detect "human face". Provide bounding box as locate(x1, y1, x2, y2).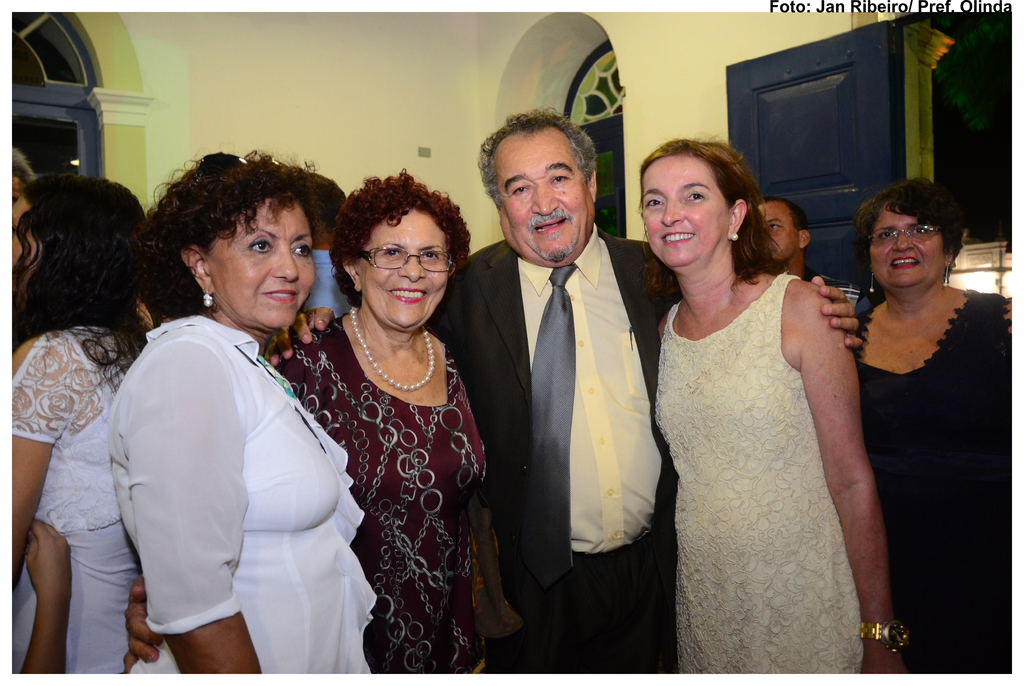
locate(870, 205, 945, 287).
